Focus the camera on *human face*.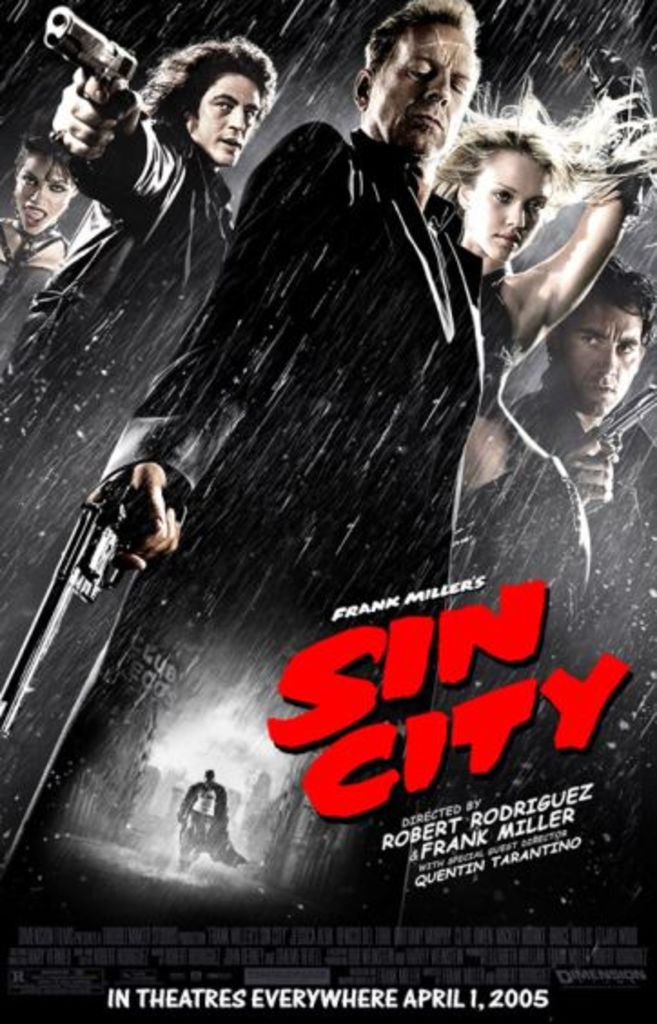
Focus region: left=196, top=65, right=256, bottom=167.
